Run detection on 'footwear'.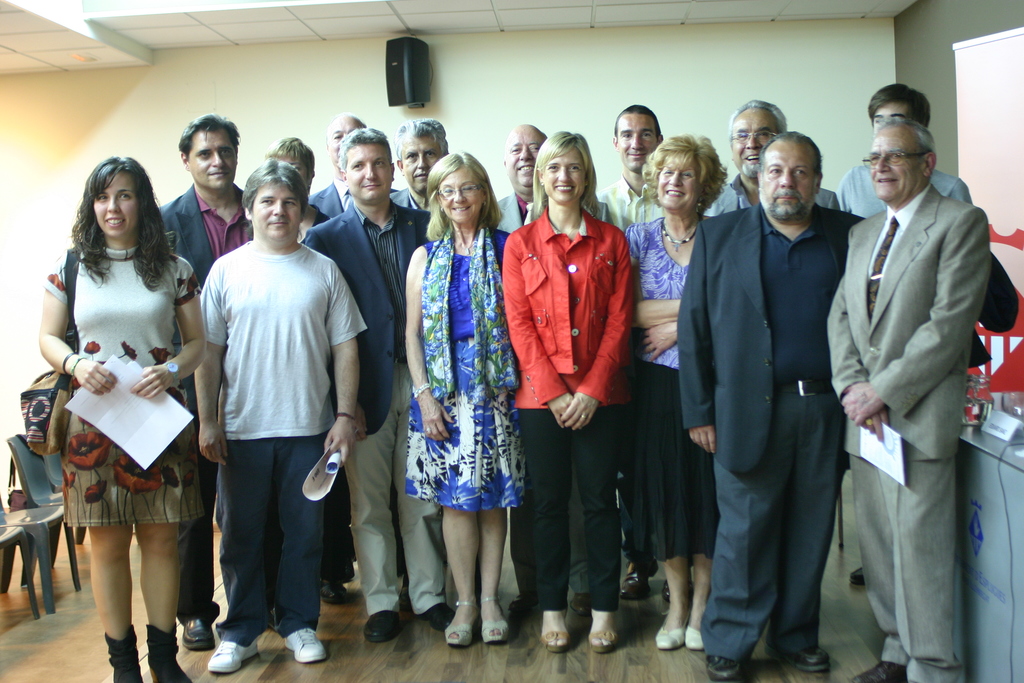
Result: {"x1": 442, "y1": 595, "x2": 476, "y2": 650}.
